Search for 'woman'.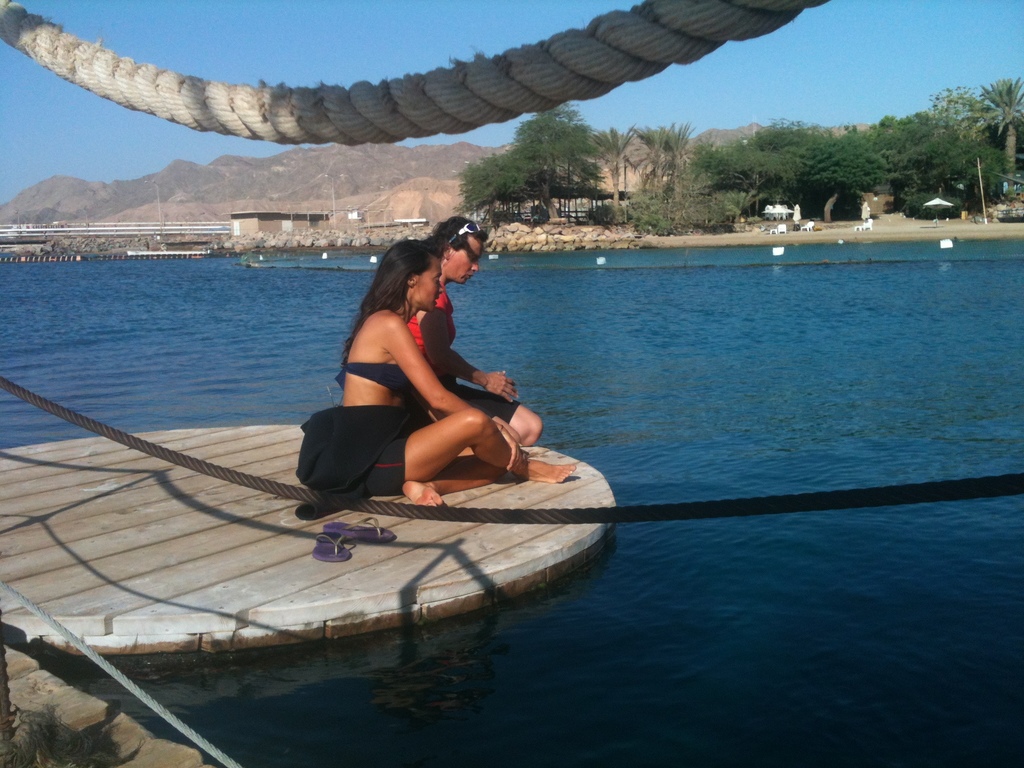
Found at crop(407, 213, 538, 447).
